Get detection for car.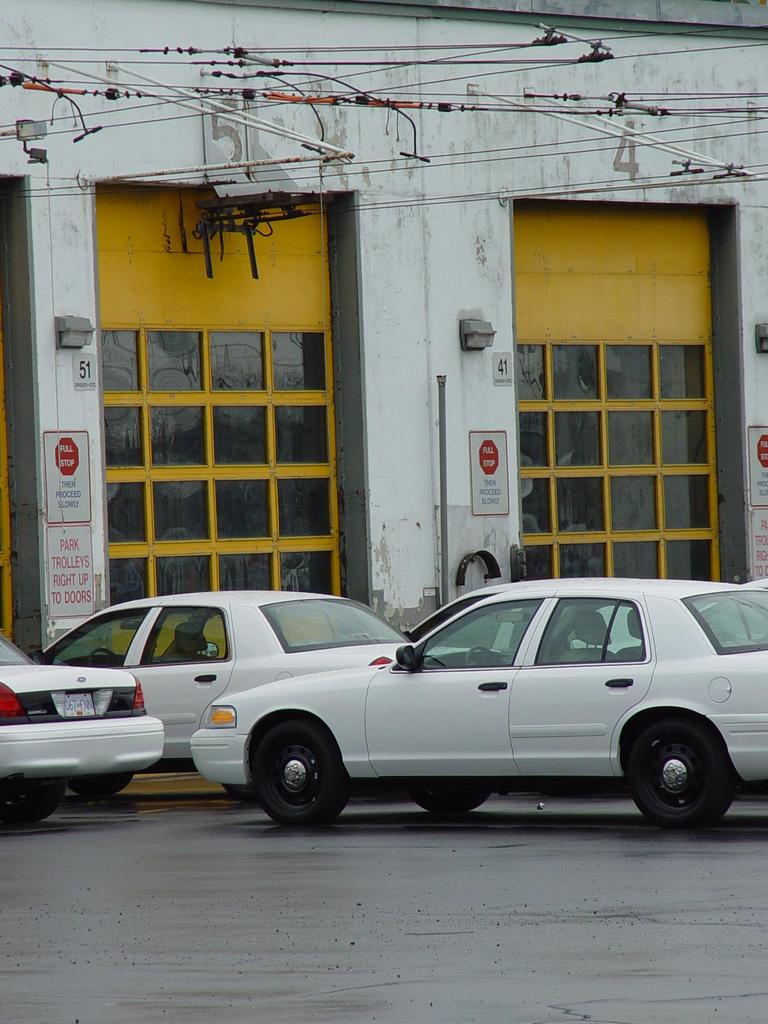
Detection: bbox=[188, 581, 767, 831].
